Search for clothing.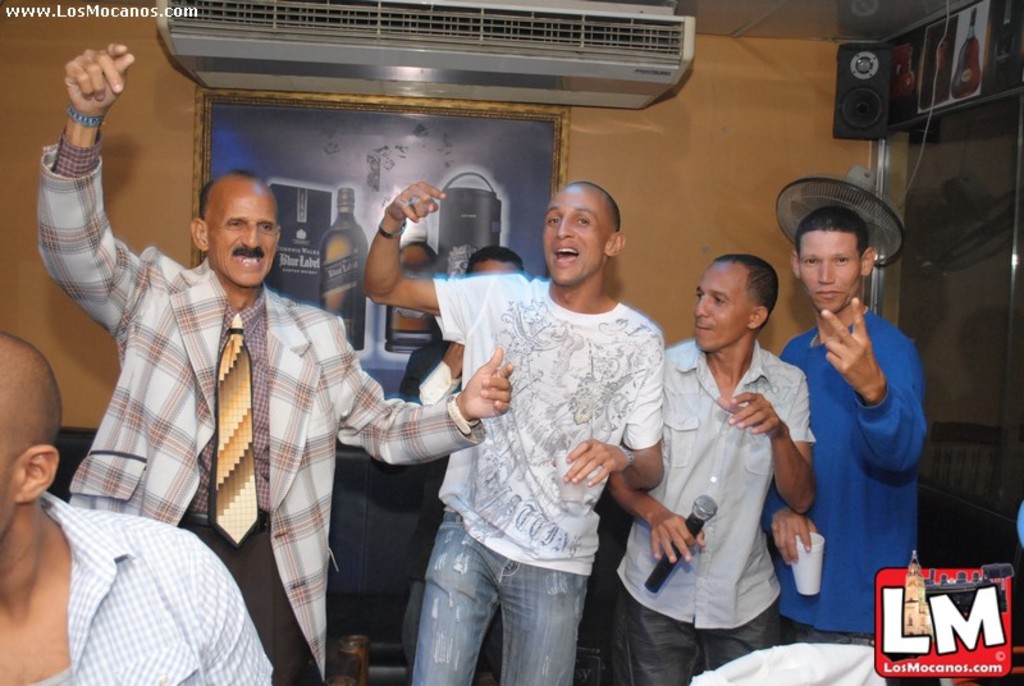
Found at 35 128 489 685.
